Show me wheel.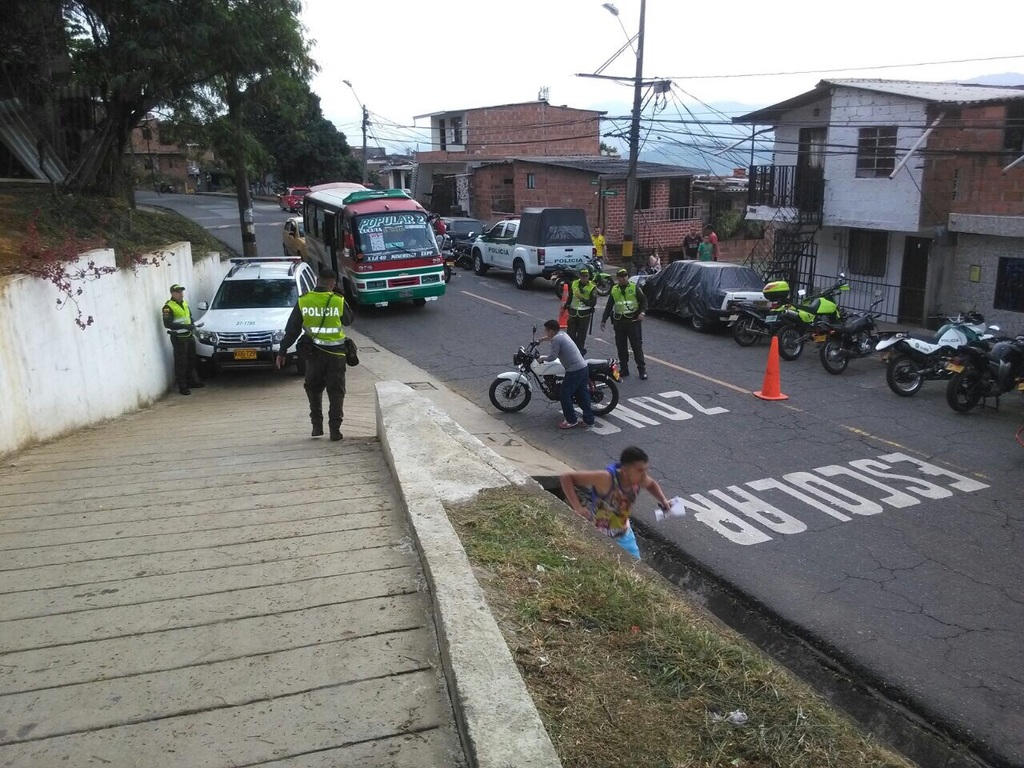
wheel is here: l=942, t=369, r=985, b=415.
